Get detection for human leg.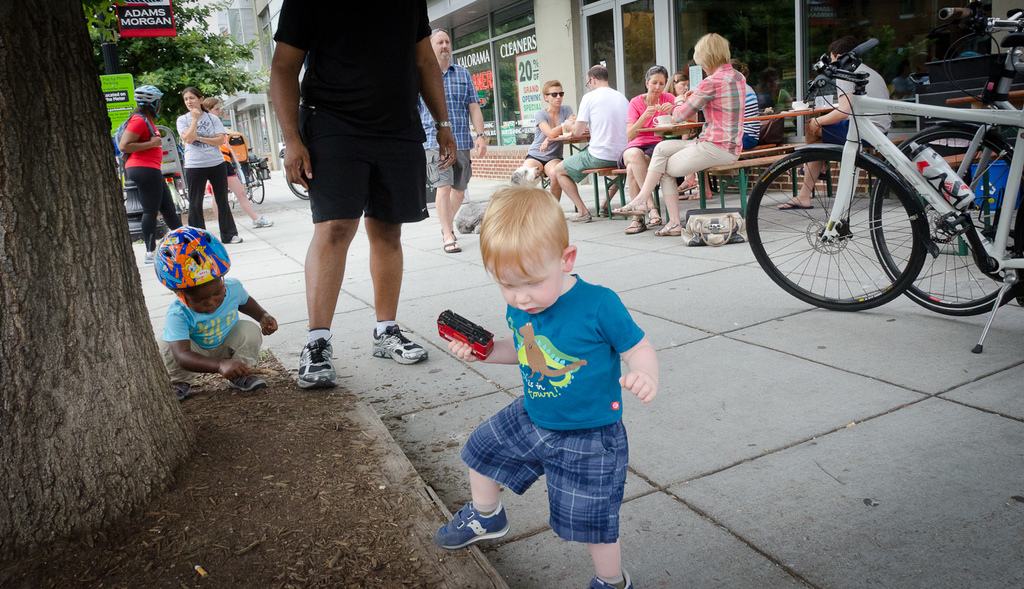
Detection: bbox=(436, 400, 540, 549).
